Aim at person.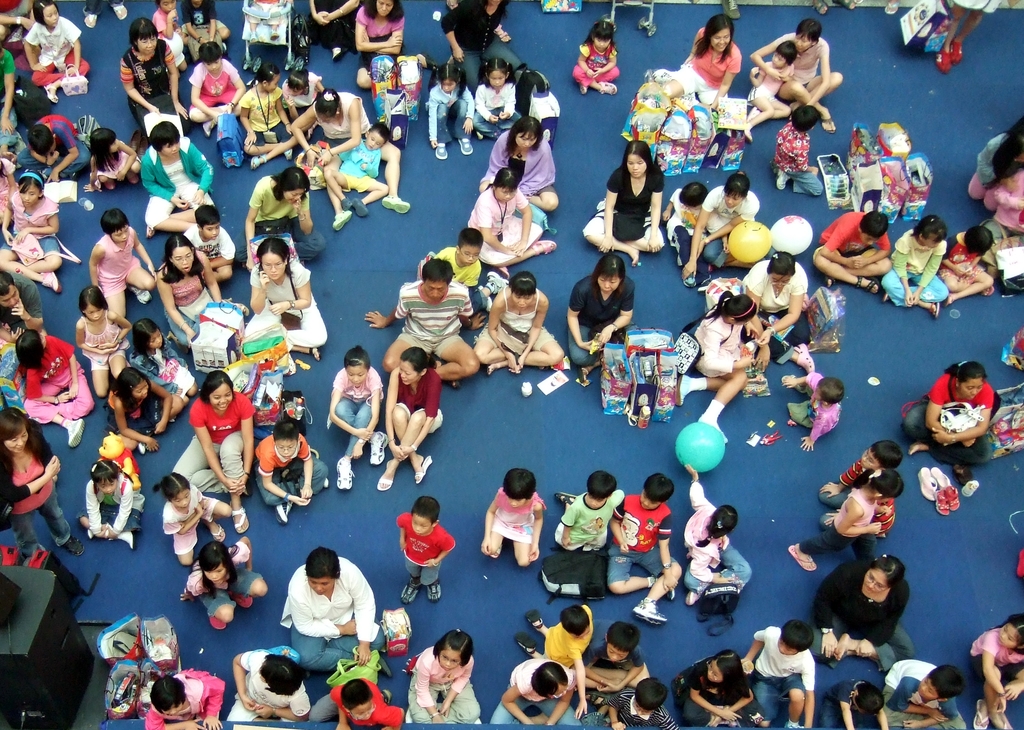
Aimed at <bbox>330, 122, 396, 213</bbox>.
